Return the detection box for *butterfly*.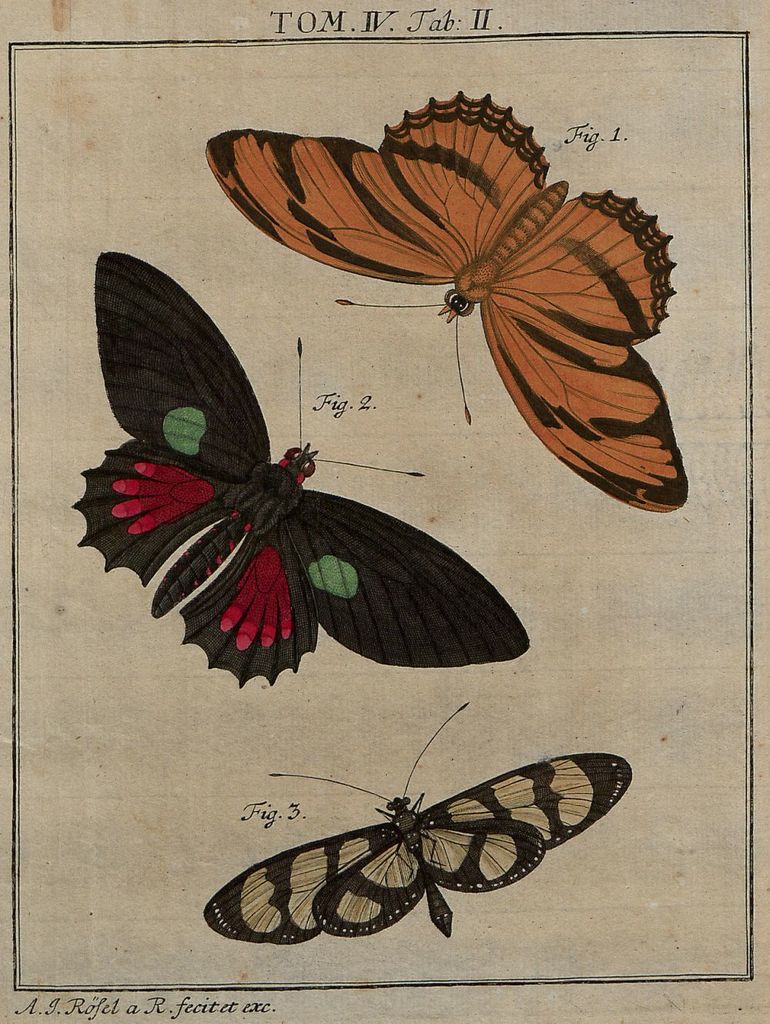
rect(191, 684, 644, 944).
